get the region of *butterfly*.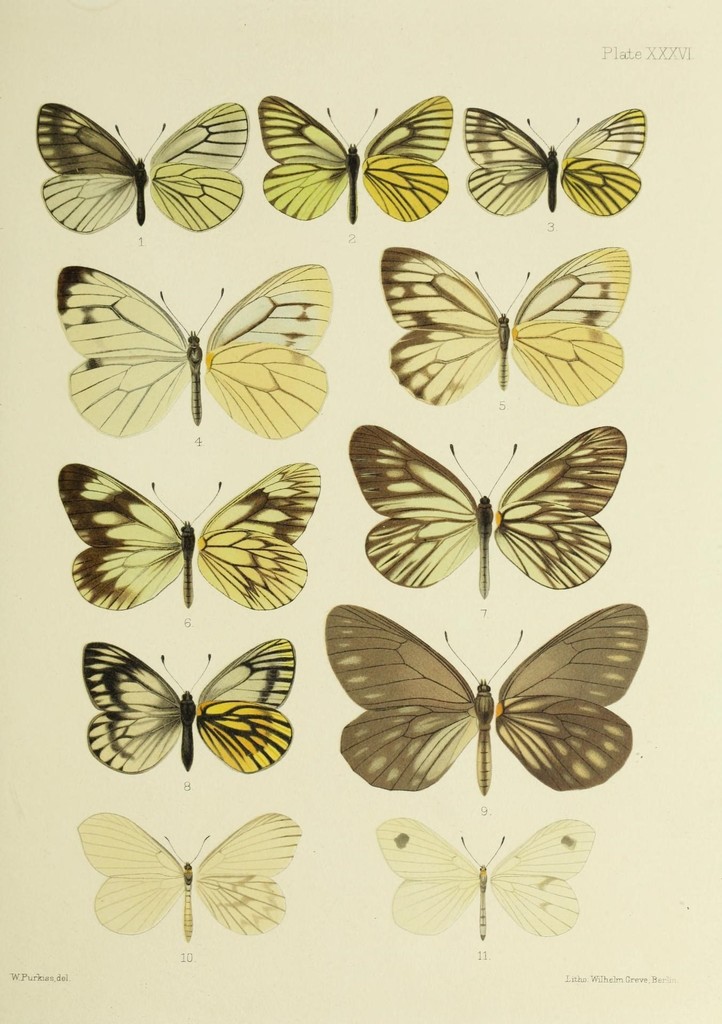
465:100:644:223.
